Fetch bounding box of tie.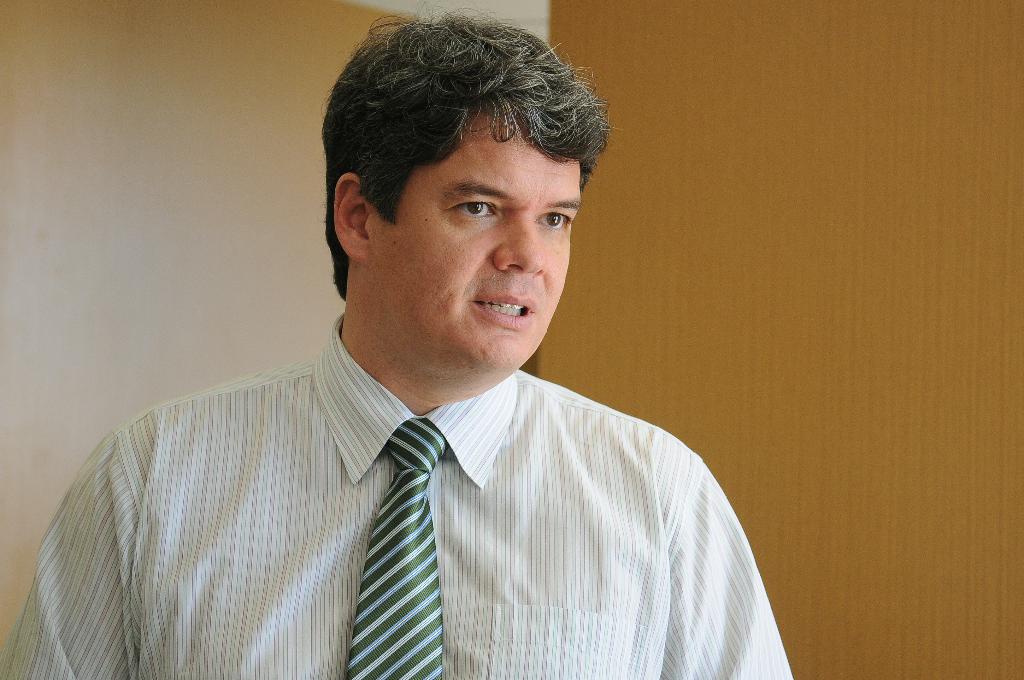
Bbox: region(350, 411, 443, 679).
